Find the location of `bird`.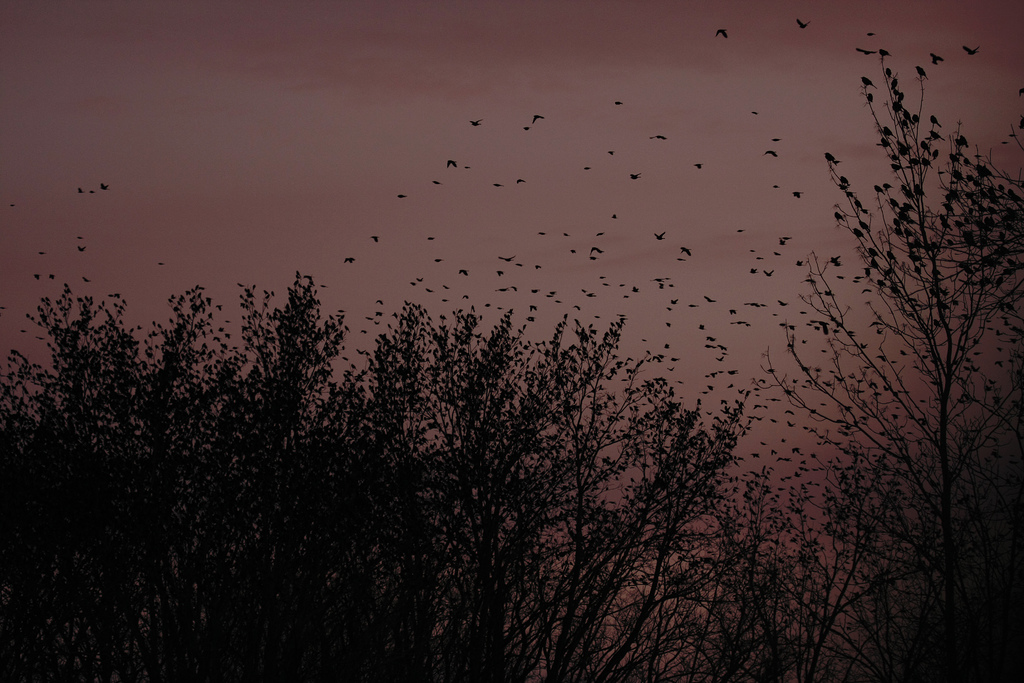
Location: 794,189,804,199.
